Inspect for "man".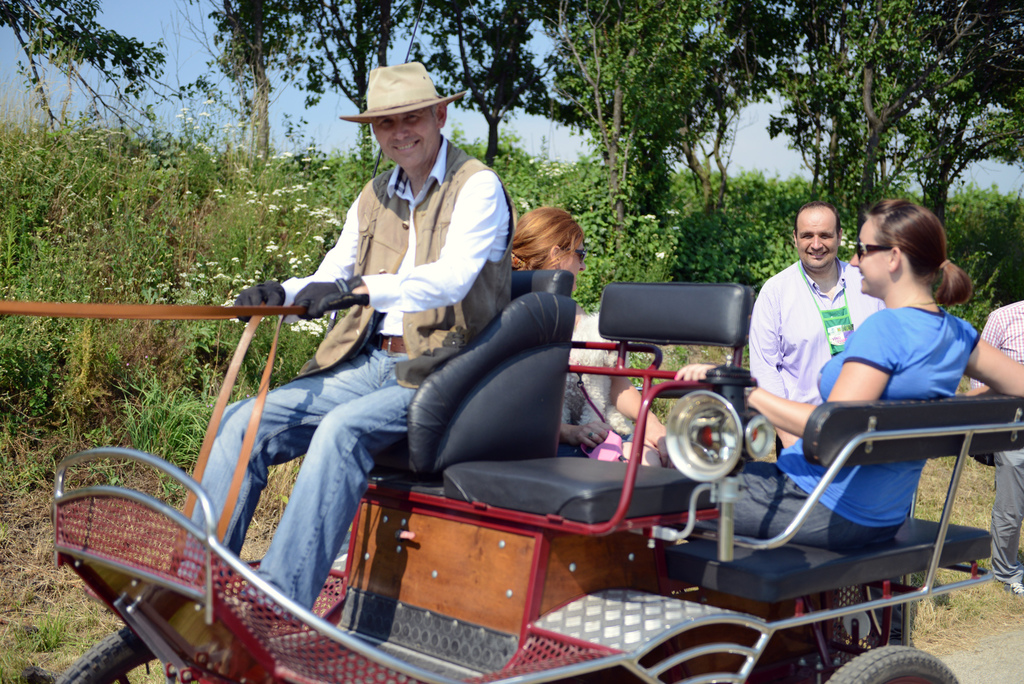
Inspection: bbox(971, 298, 1023, 589).
